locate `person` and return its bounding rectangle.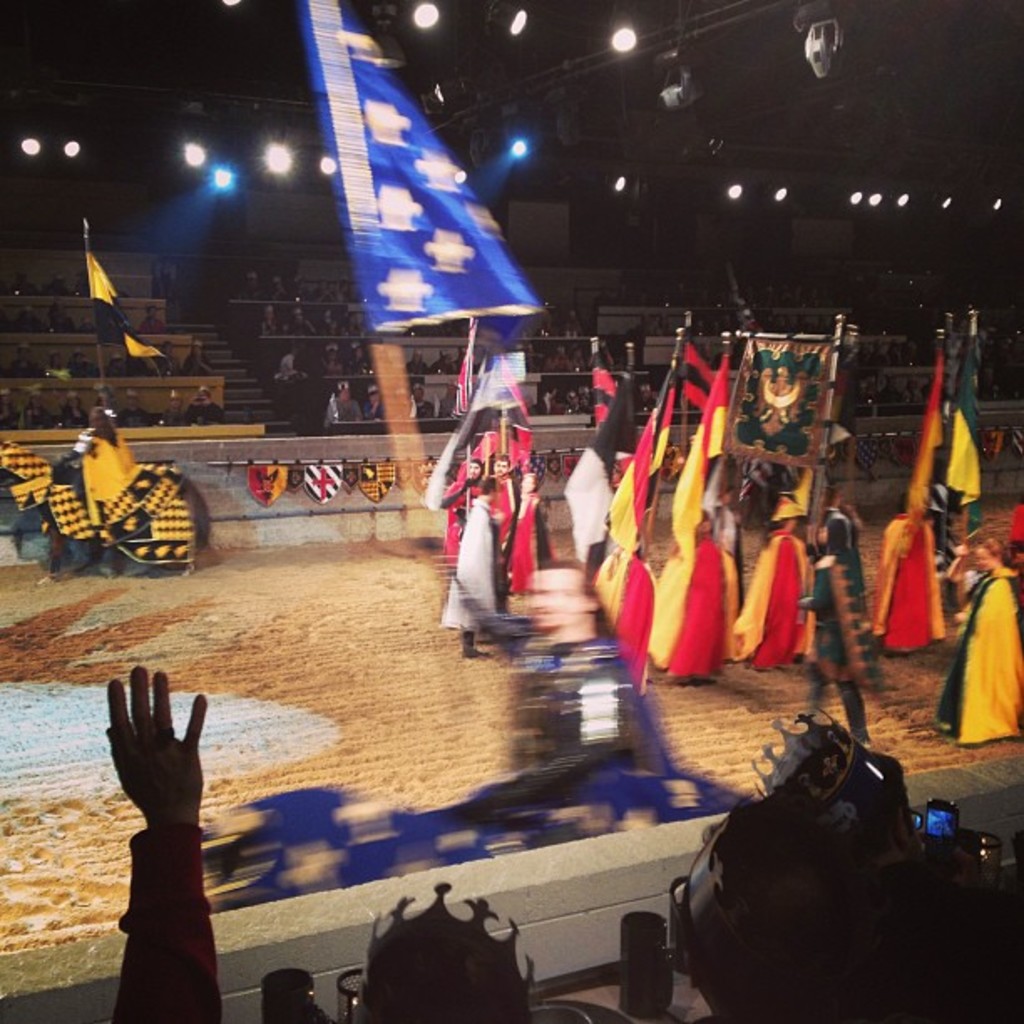
<region>104, 673, 540, 1022</region>.
